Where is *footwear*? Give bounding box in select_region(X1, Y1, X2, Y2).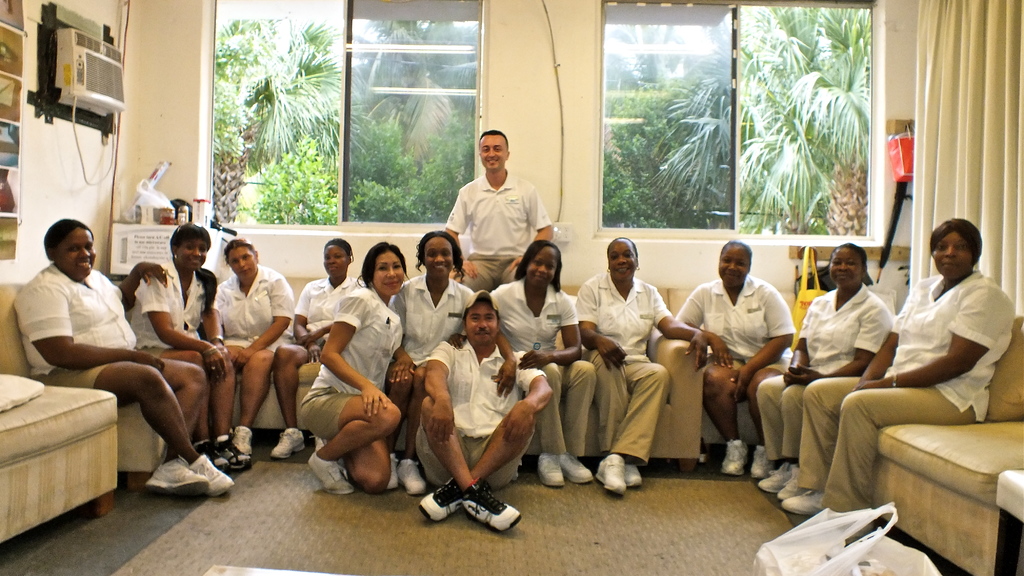
select_region(272, 429, 306, 458).
